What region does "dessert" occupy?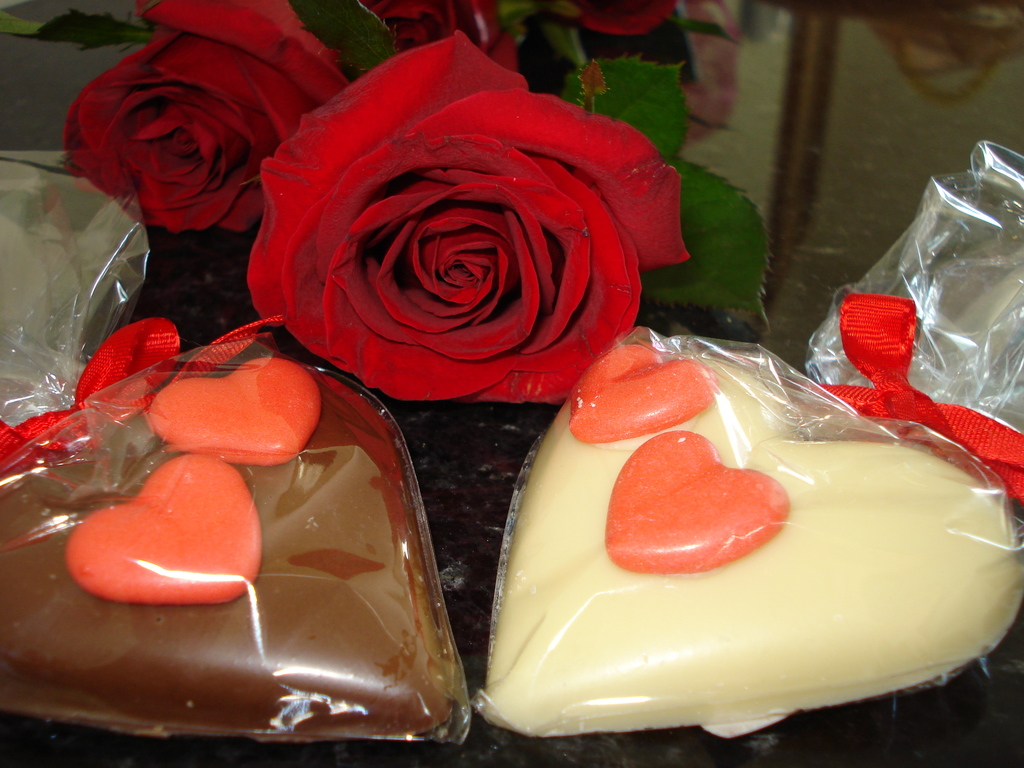
<box>480,331,1023,740</box>.
